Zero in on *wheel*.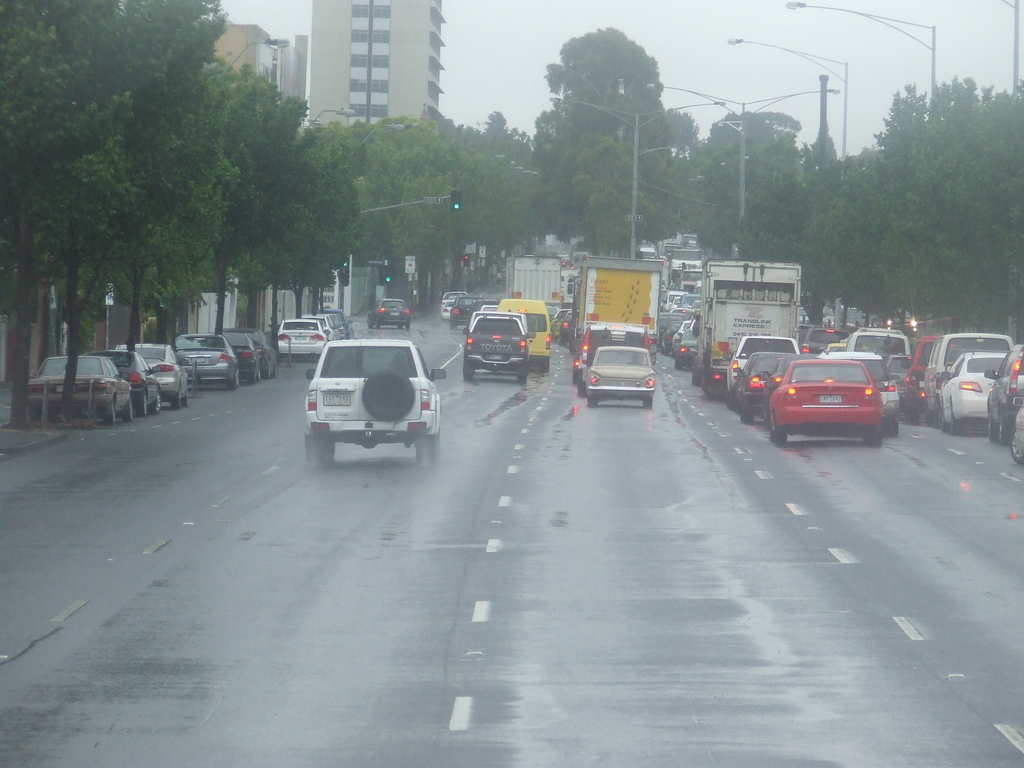
Zeroed in: <region>168, 390, 191, 408</region>.
